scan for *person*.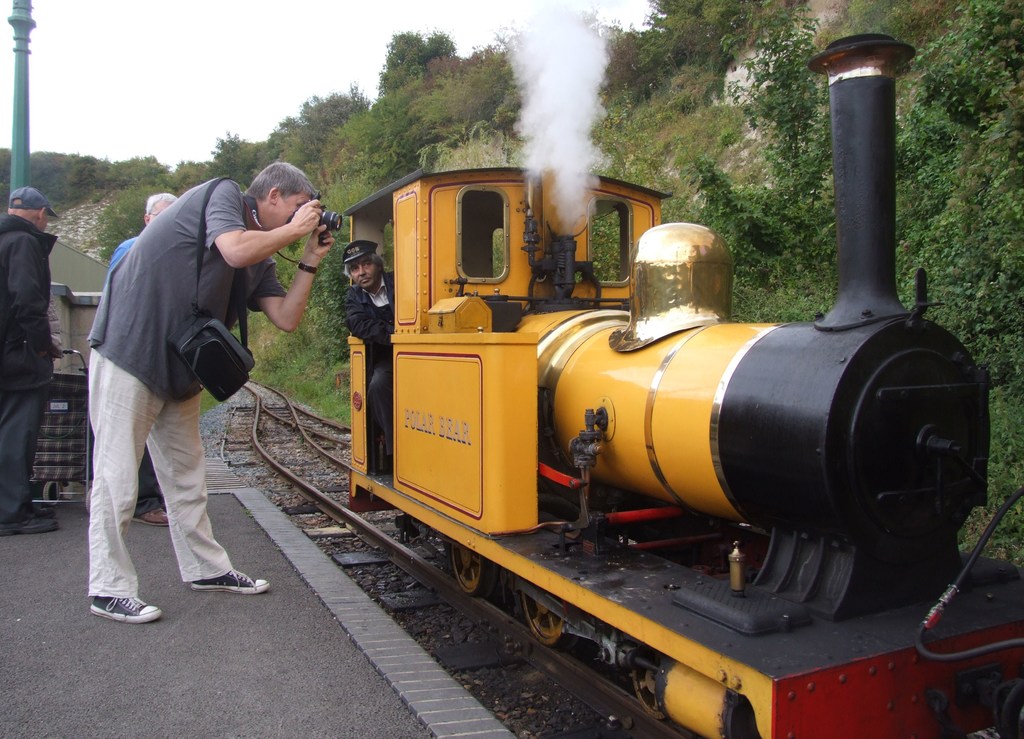
Scan result: [86,161,333,624].
